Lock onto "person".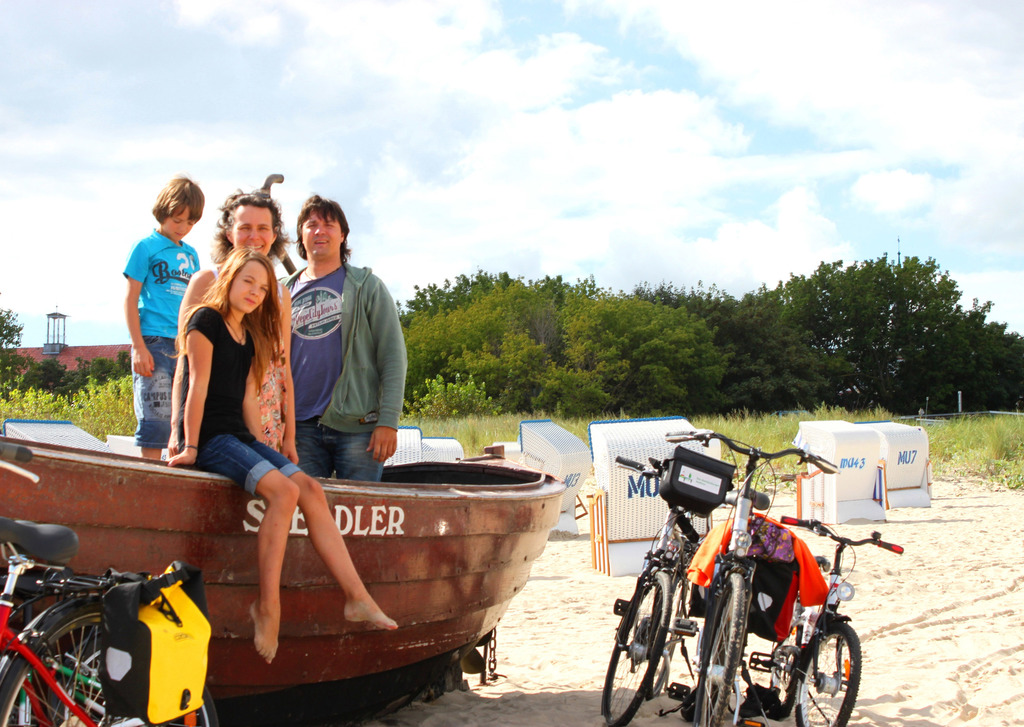
Locked: (124, 174, 204, 461).
